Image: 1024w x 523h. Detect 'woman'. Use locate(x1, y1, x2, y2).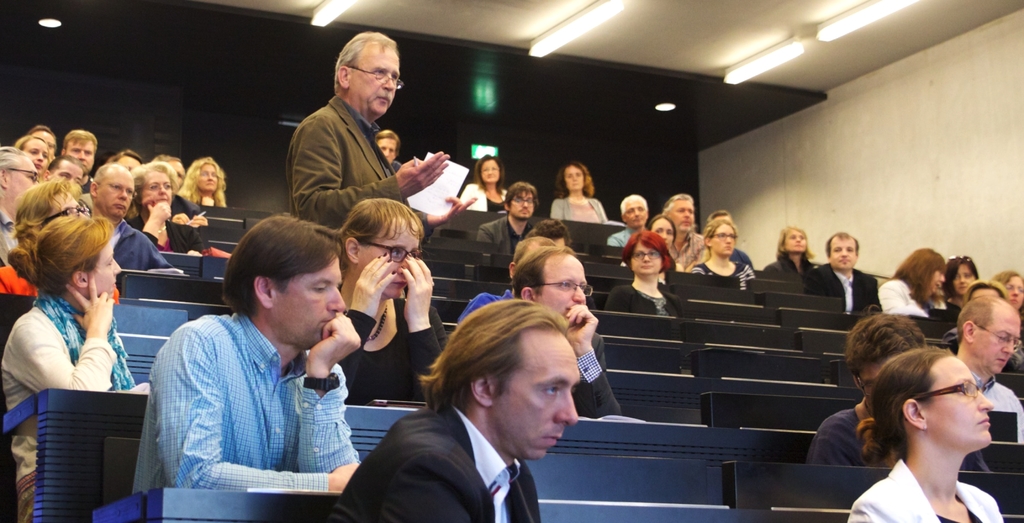
locate(694, 223, 749, 278).
